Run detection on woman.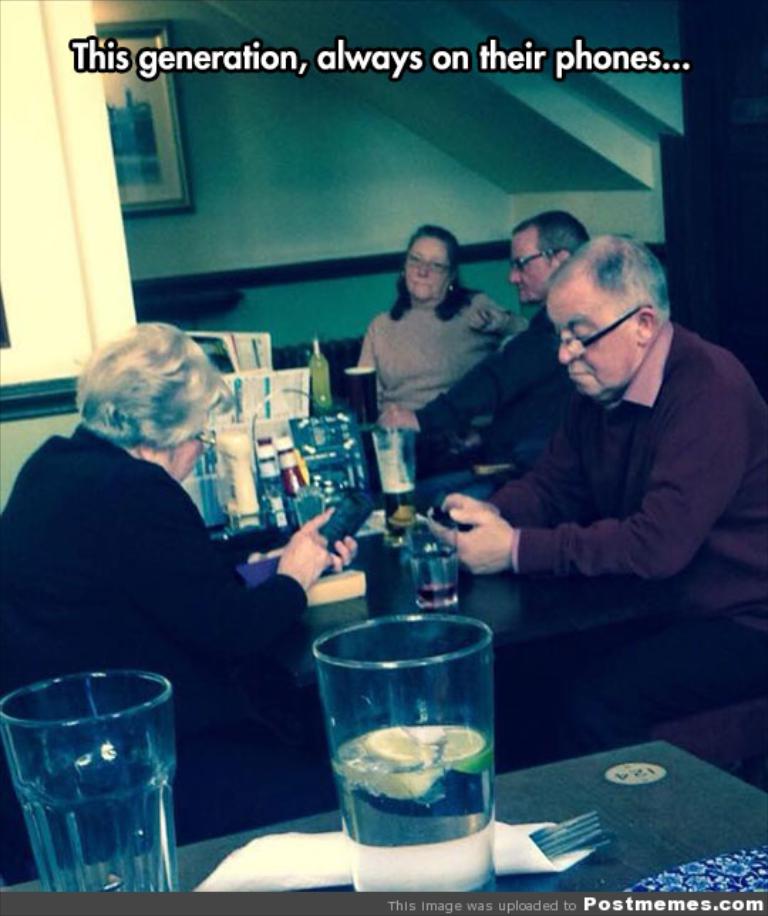
Result: region(0, 314, 356, 824).
